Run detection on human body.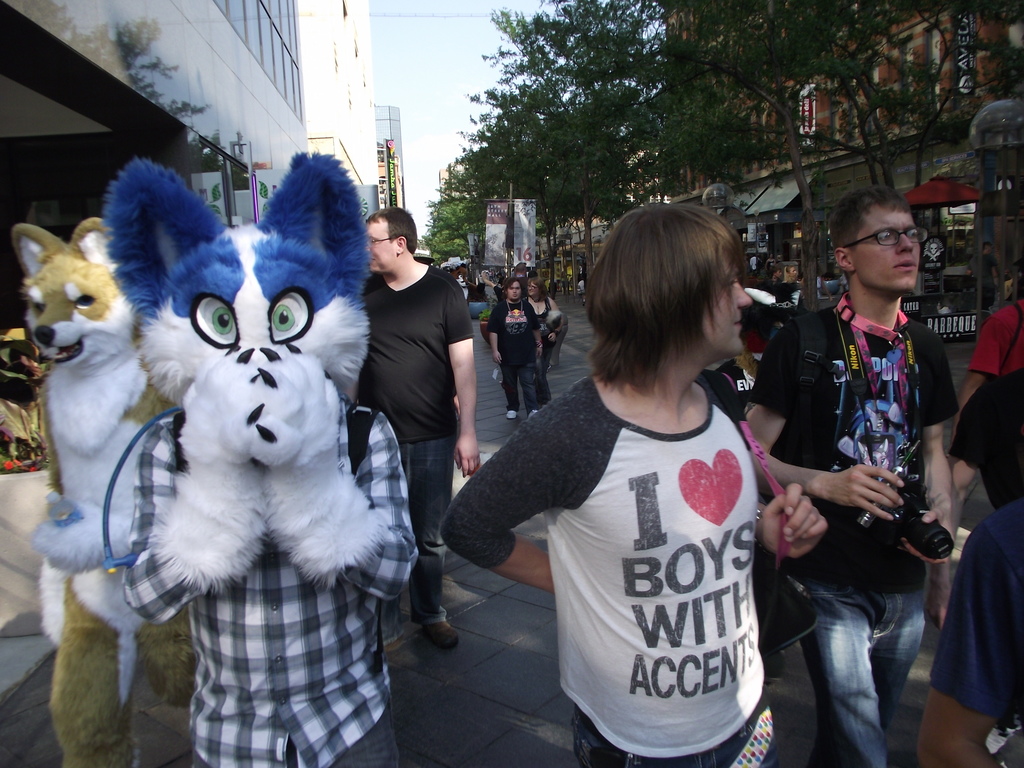
Result: BBox(359, 204, 478, 554).
